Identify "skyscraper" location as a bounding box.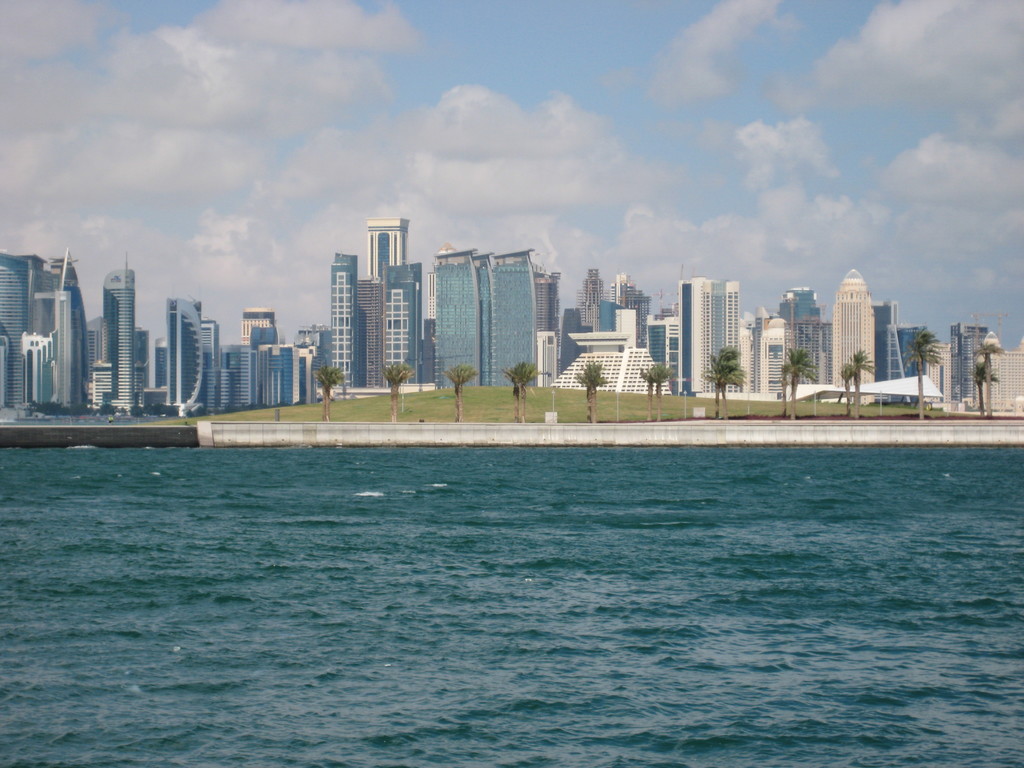
left=90, top=269, right=135, bottom=413.
